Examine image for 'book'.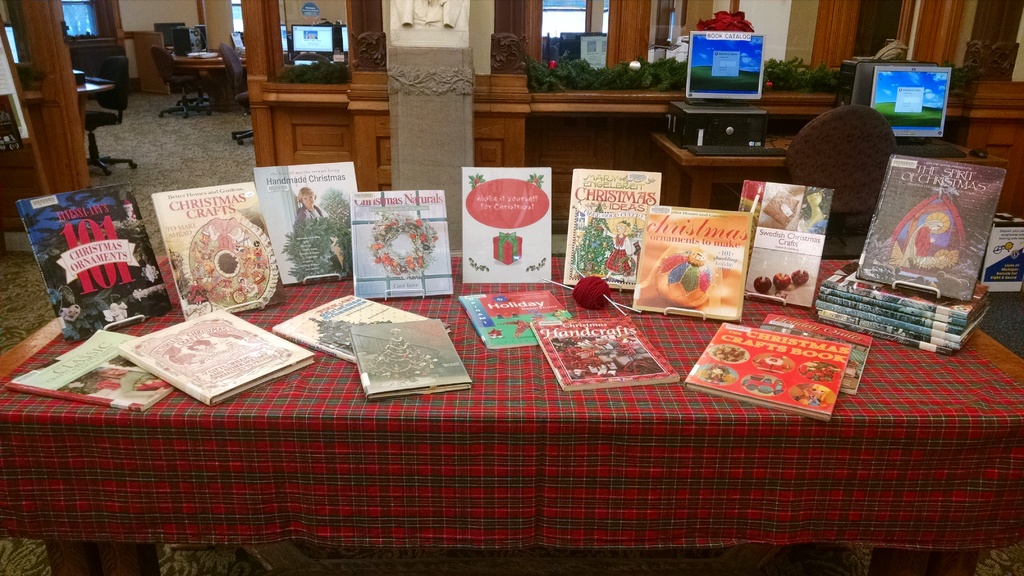
Examination result: [x1=557, y1=167, x2=666, y2=287].
